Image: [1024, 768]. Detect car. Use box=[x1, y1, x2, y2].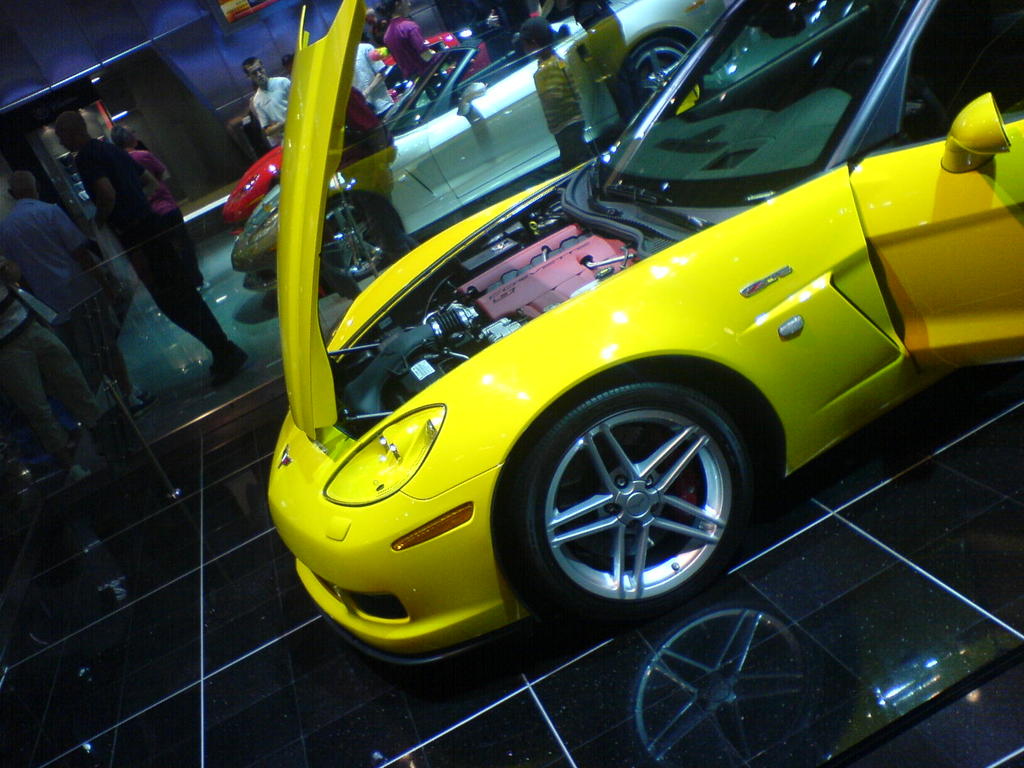
box=[242, 0, 742, 273].
